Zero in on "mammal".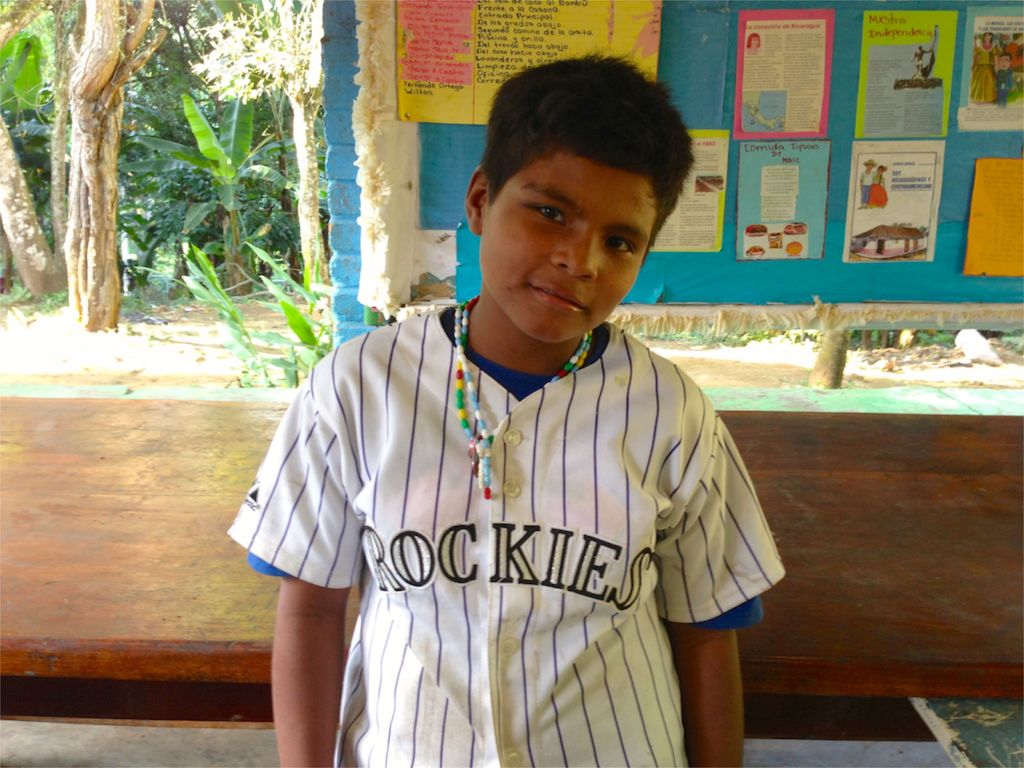
Zeroed in: (745, 31, 759, 52).
